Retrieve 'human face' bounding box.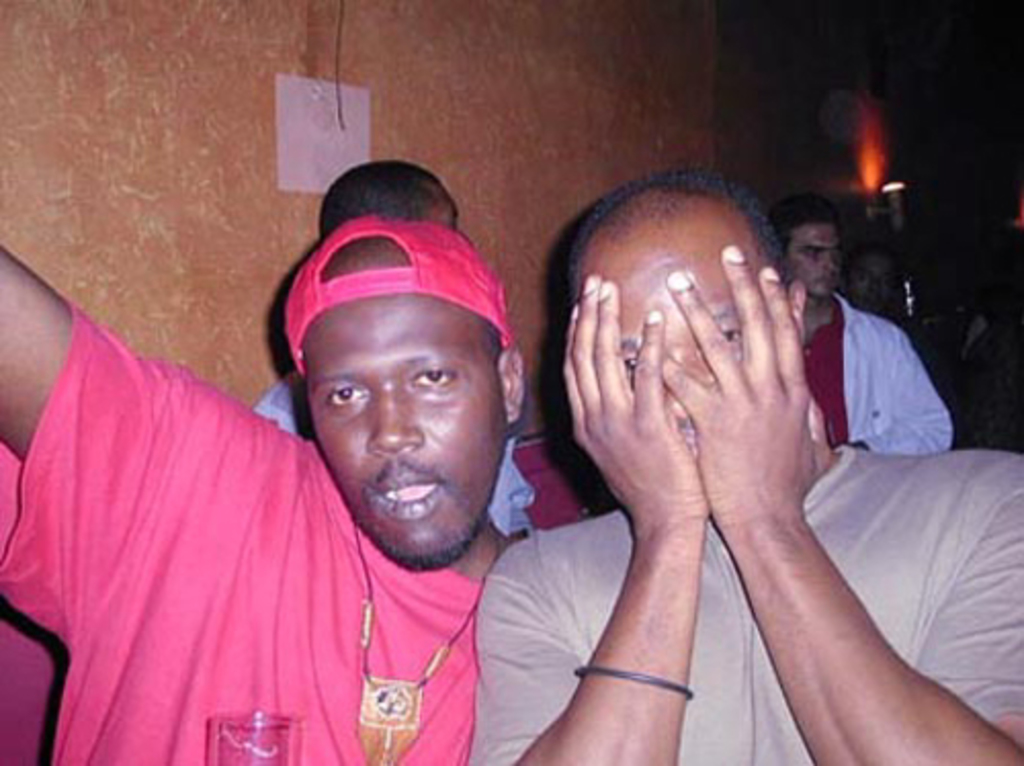
Bounding box: 793, 221, 840, 299.
